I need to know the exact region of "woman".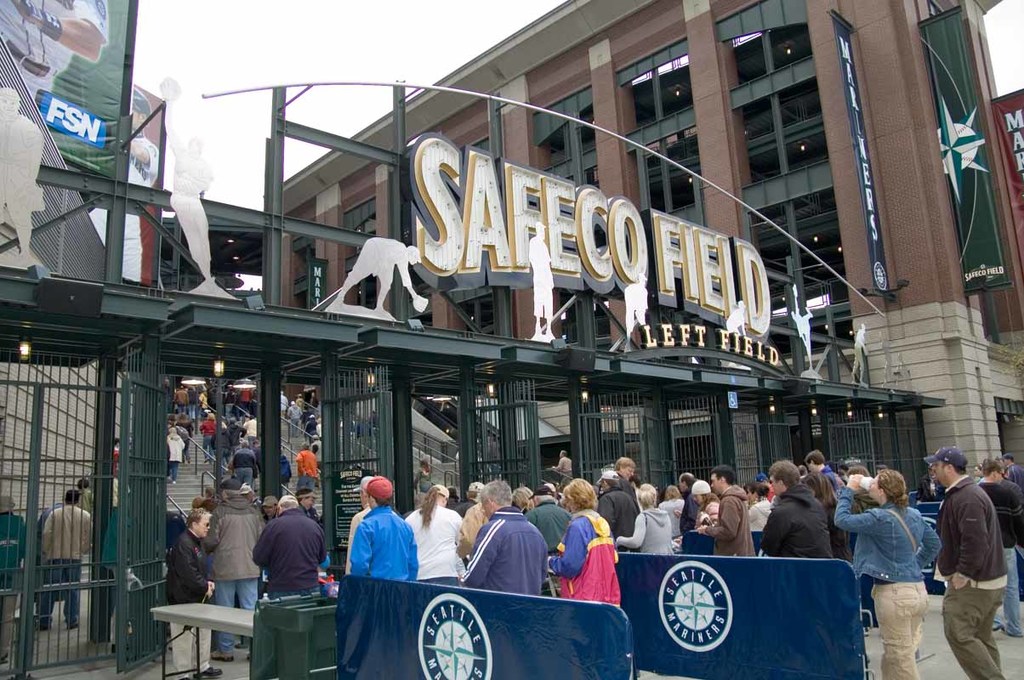
Region: 745 480 778 542.
